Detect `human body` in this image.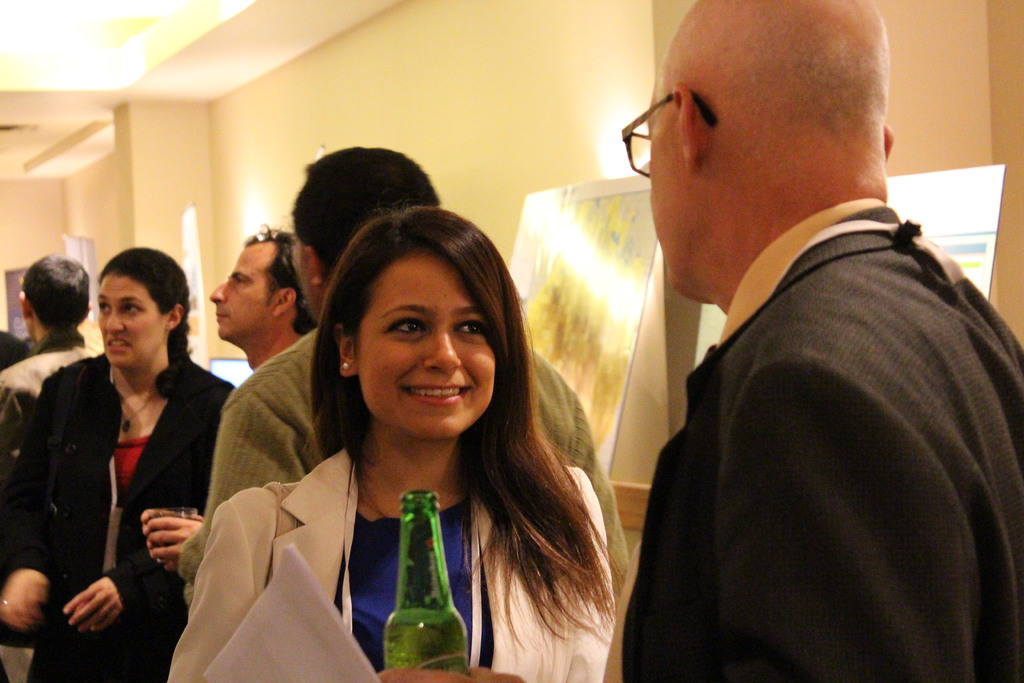
Detection: box=[367, 193, 1023, 682].
